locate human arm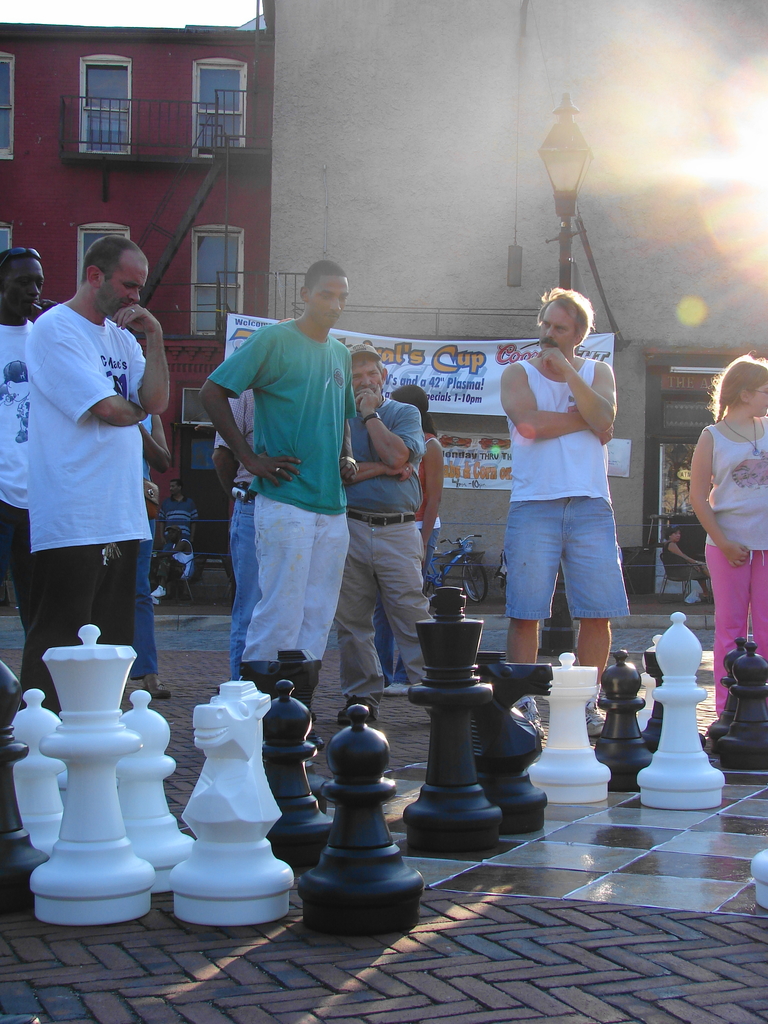
box(499, 361, 618, 447)
